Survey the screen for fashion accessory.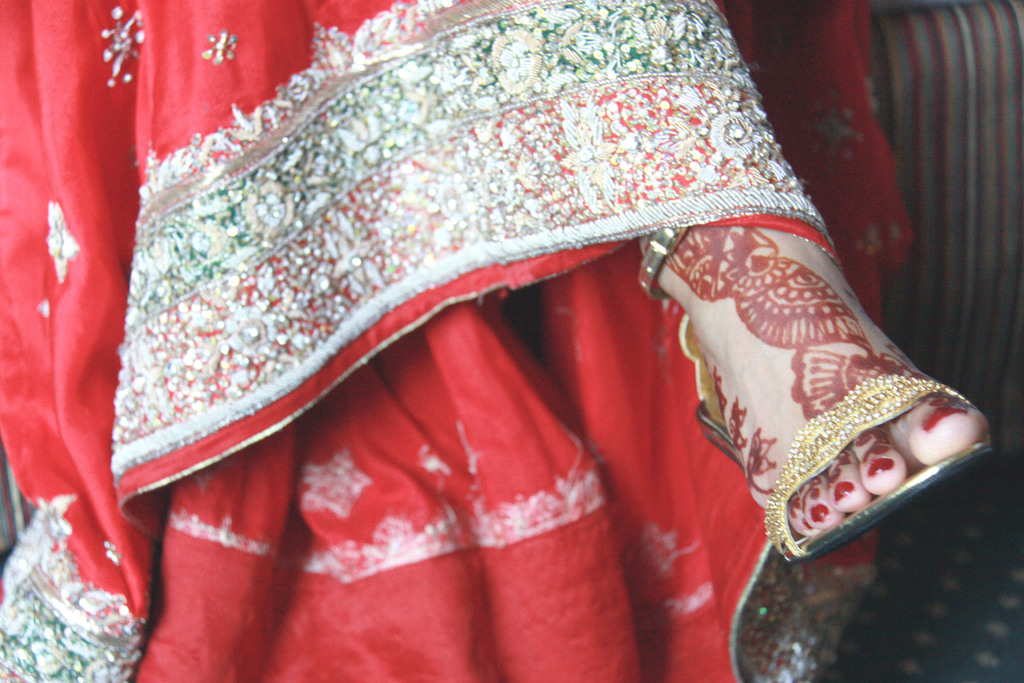
Survey found: [x1=635, y1=223, x2=997, y2=564].
